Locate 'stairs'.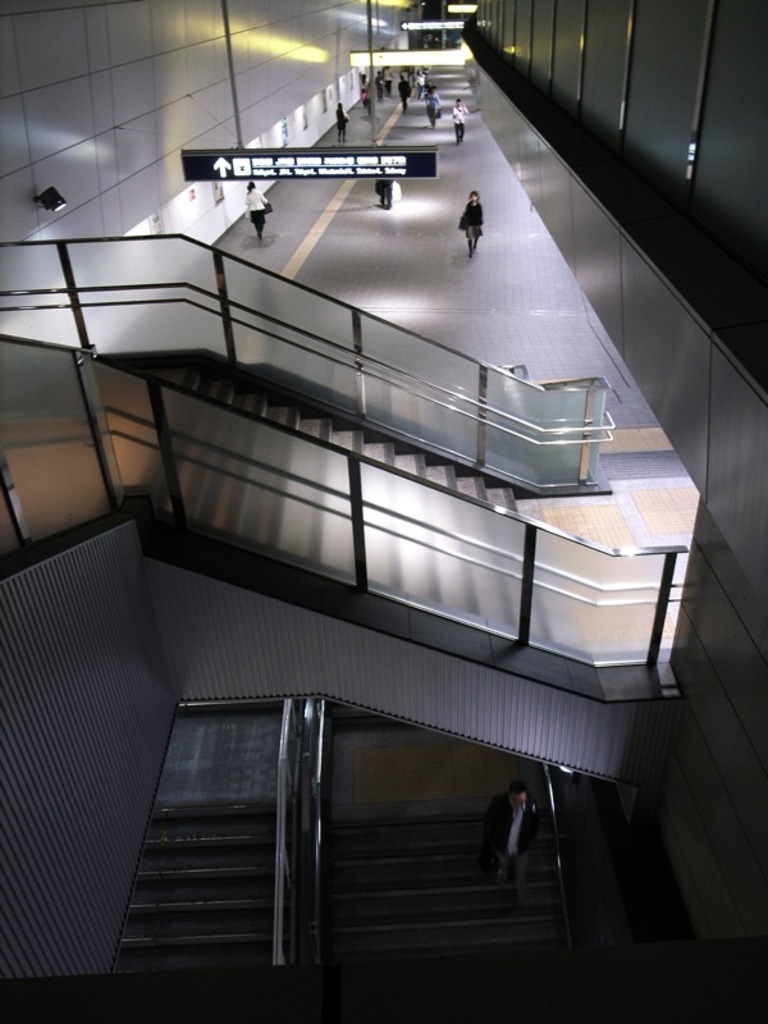
Bounding box: region(170, 362, 552, 639).
